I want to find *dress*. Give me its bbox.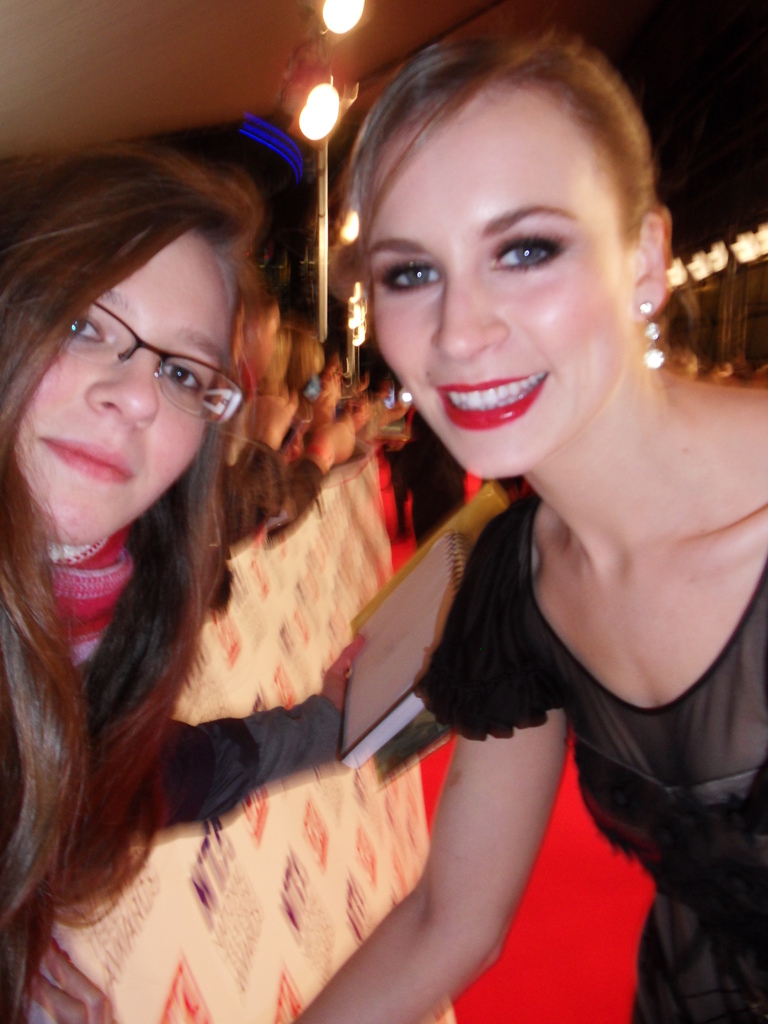
415 492 767 1023.
